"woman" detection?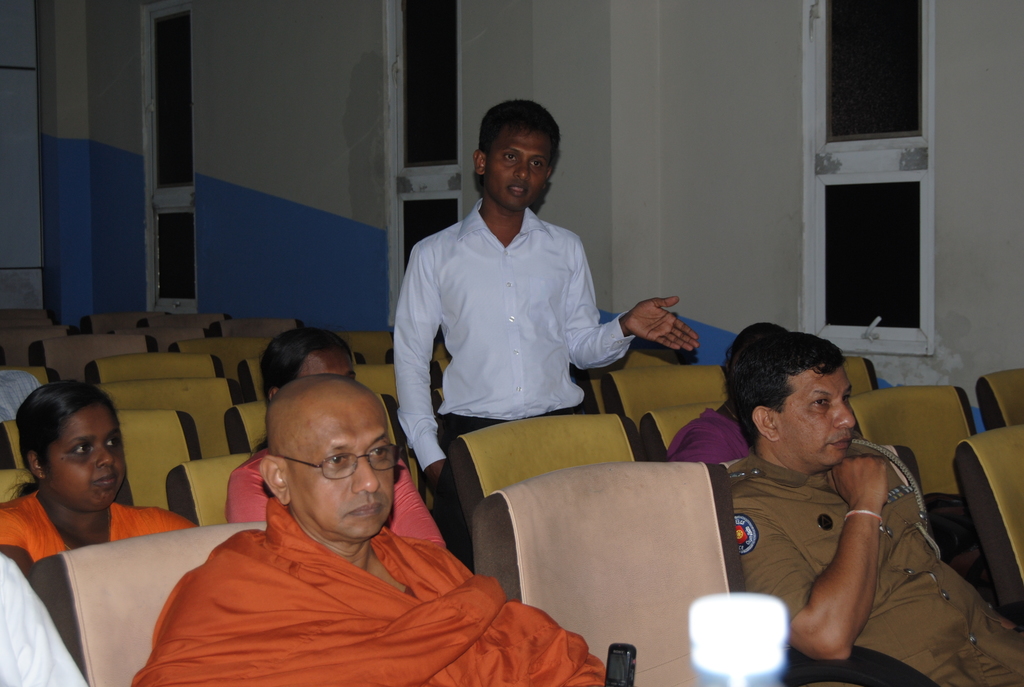
bbox=[662, 322, 785, 466]
